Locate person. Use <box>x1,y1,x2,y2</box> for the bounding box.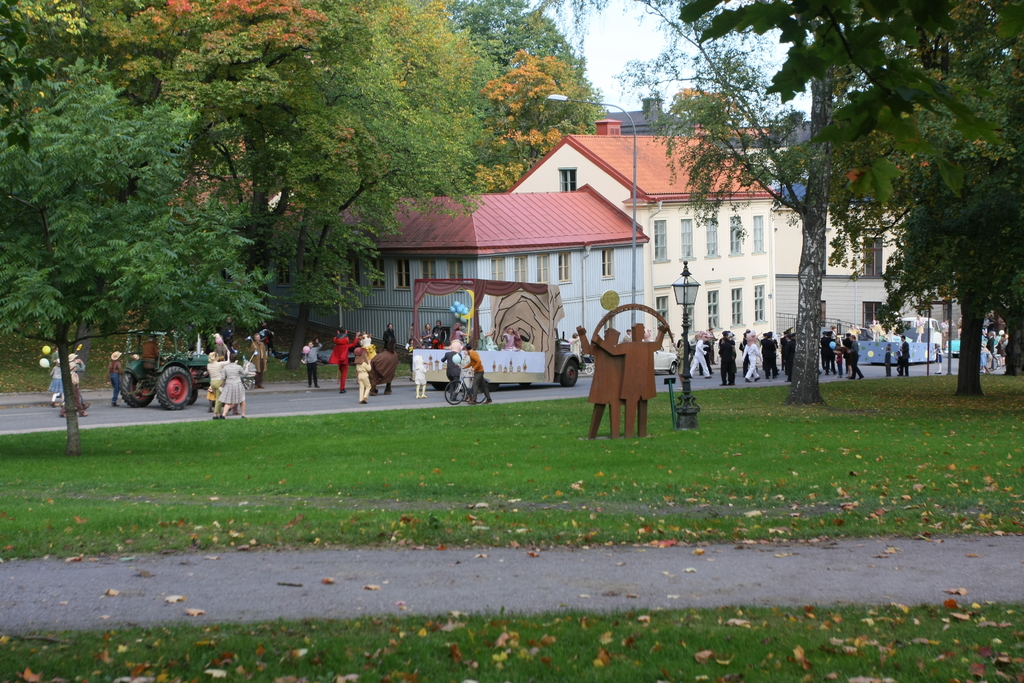
<box>205,350,230,415</box>.
